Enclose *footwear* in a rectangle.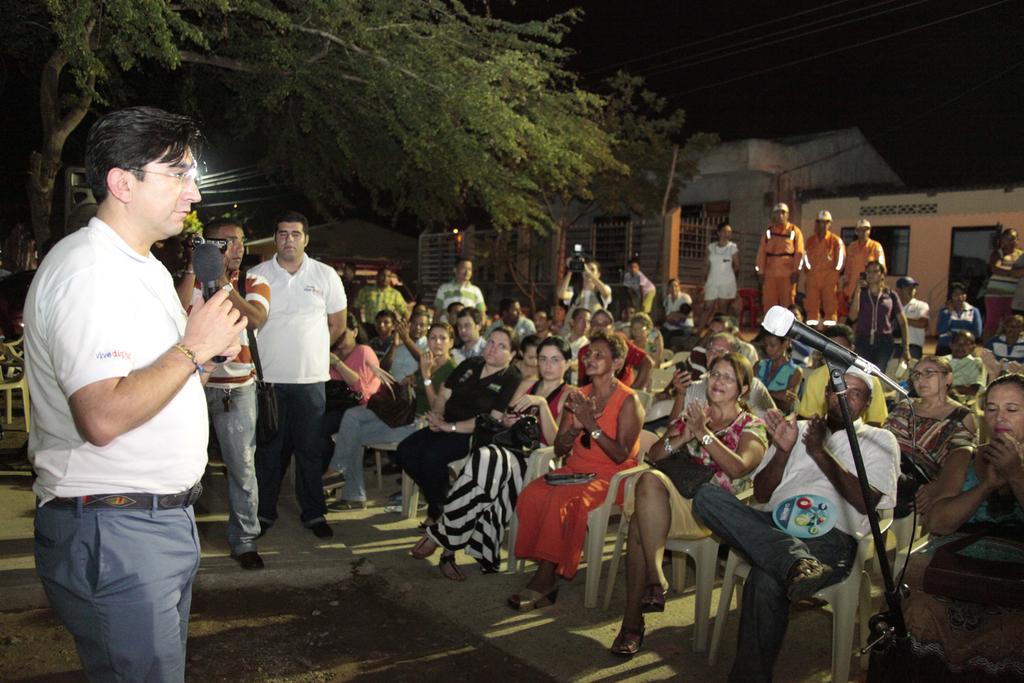
(left=256, top=519, right=273, bottom=540).
